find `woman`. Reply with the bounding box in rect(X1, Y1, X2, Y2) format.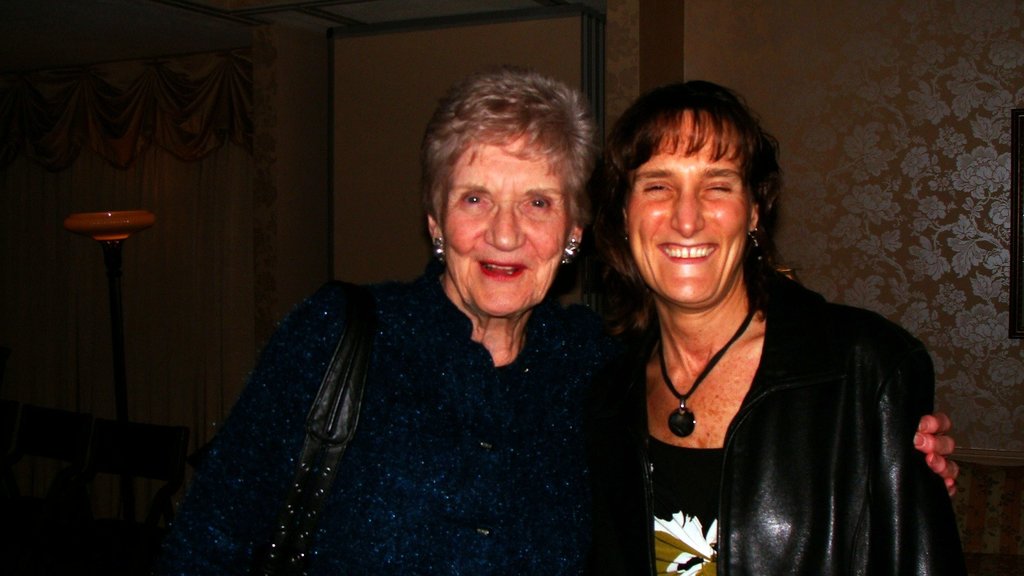
rect(156, 70, 996, 575).
